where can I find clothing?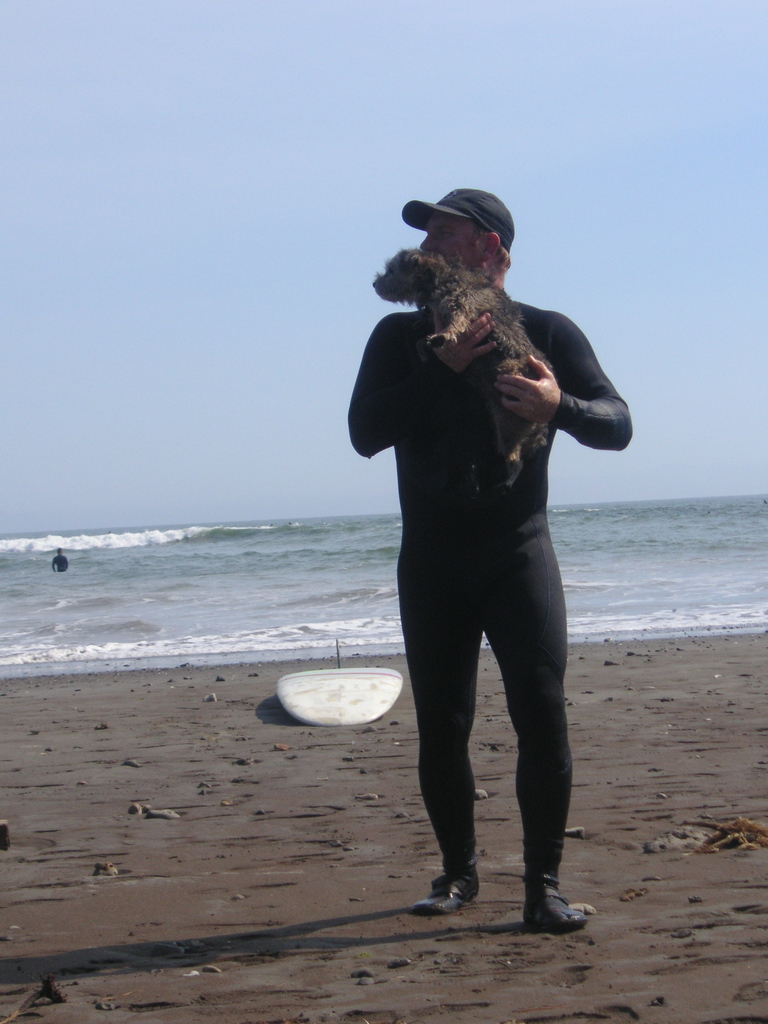
You can find it at [x1=359, y1=181, x2=612, y2=871].
